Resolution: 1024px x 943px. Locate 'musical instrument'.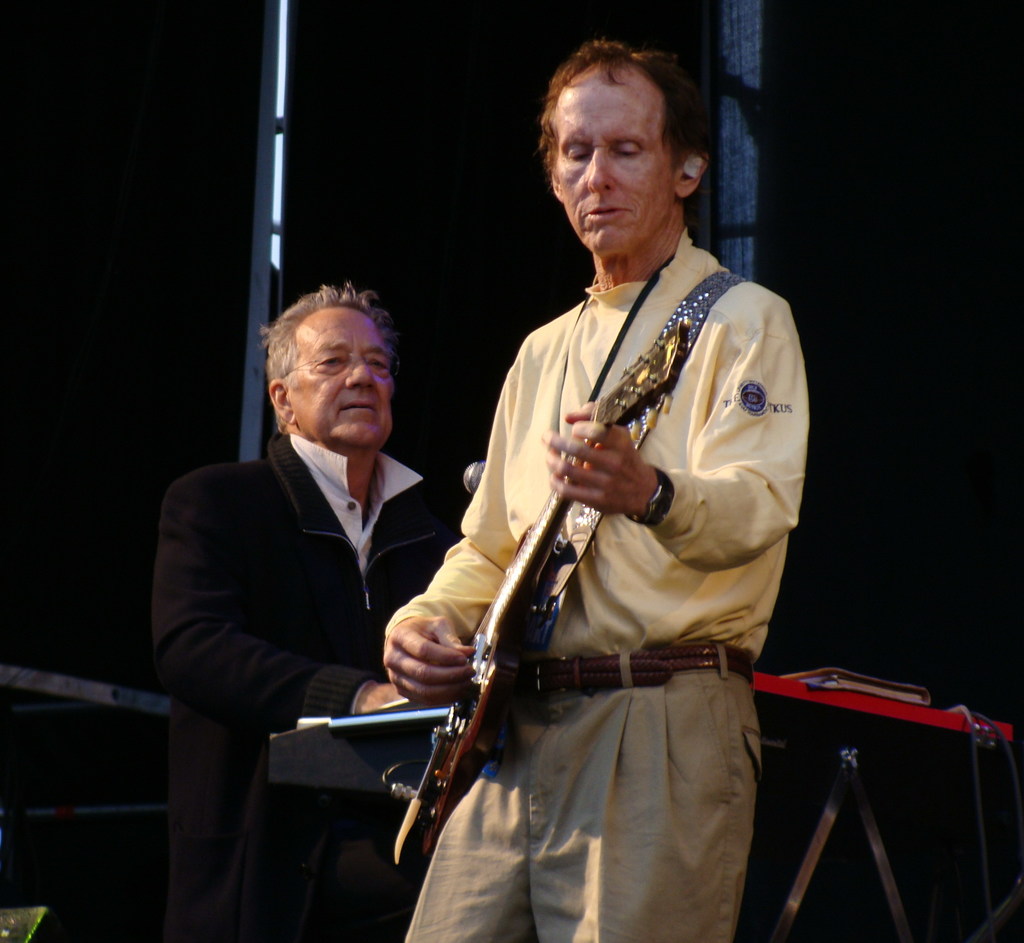
[392, 246, 784, 777].
